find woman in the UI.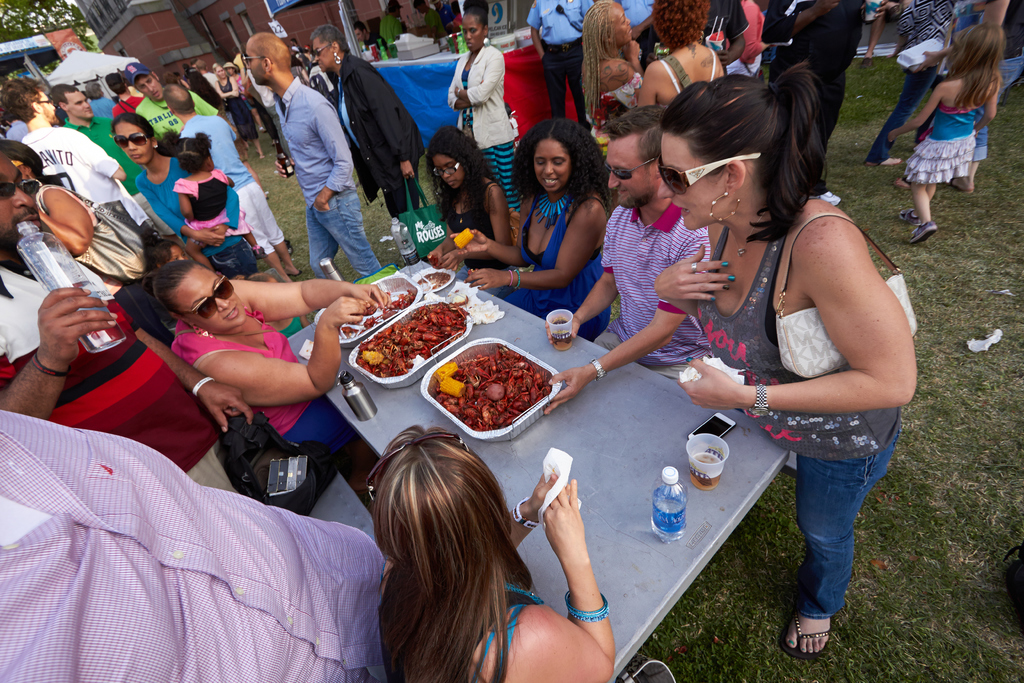
UI element at (728,0,777,81).
